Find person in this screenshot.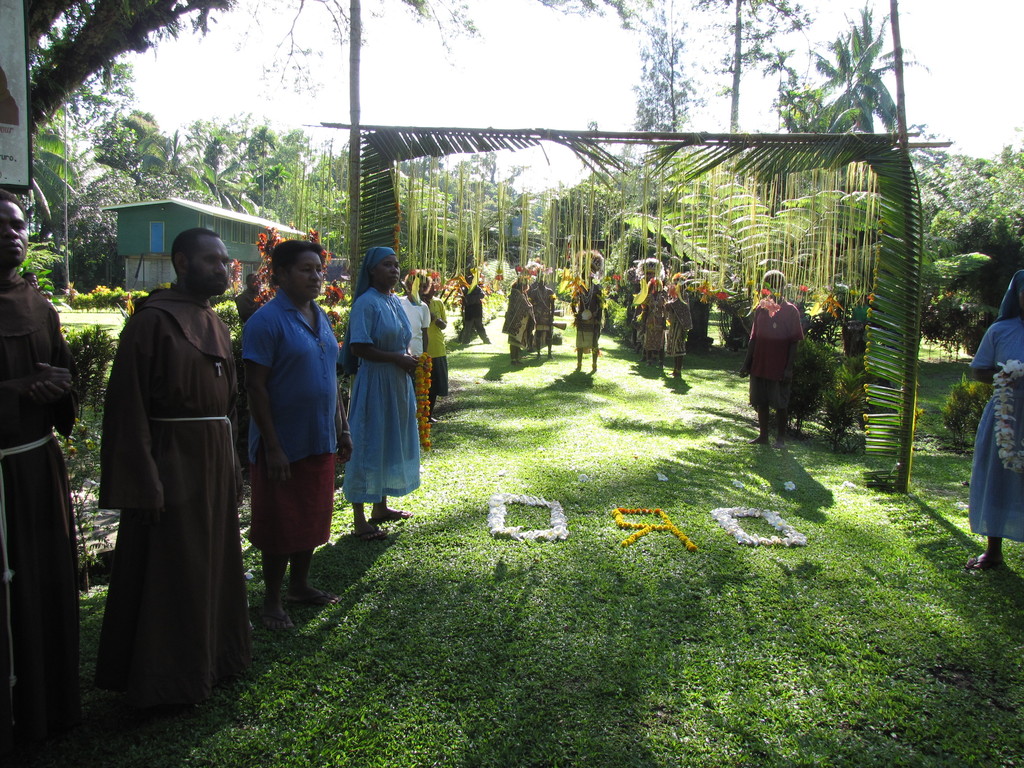
The bounding box for person is 429, 292, 453, 420.
